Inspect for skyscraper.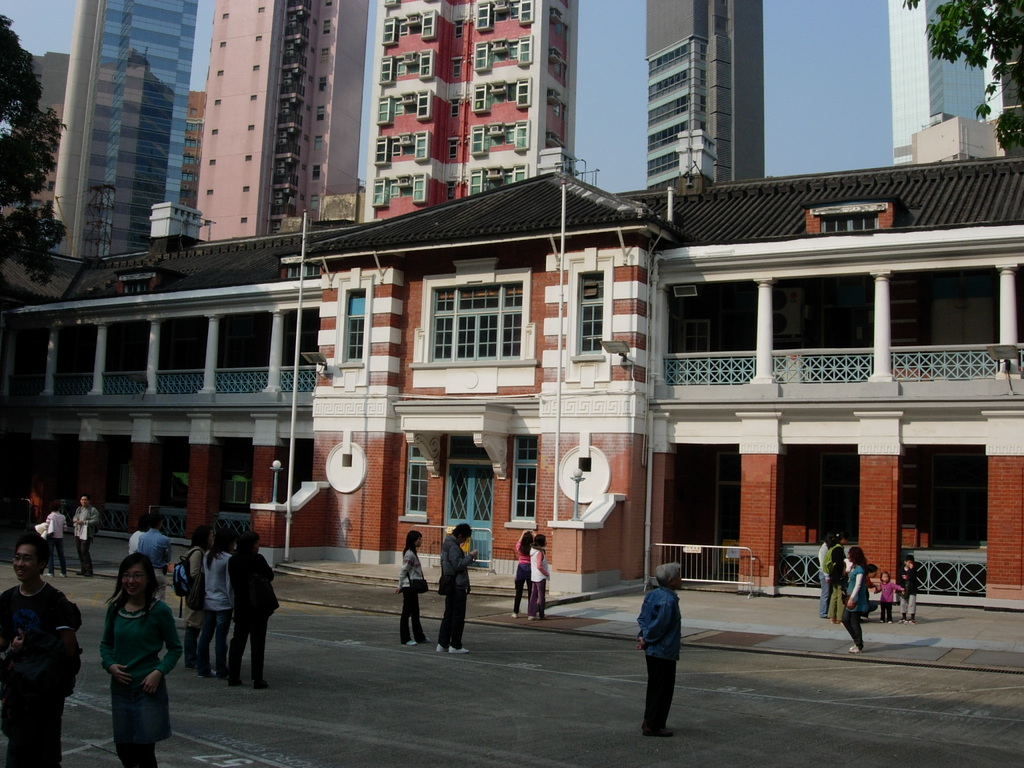
Inspection: <region>53, 0, 193, 266</region>.
